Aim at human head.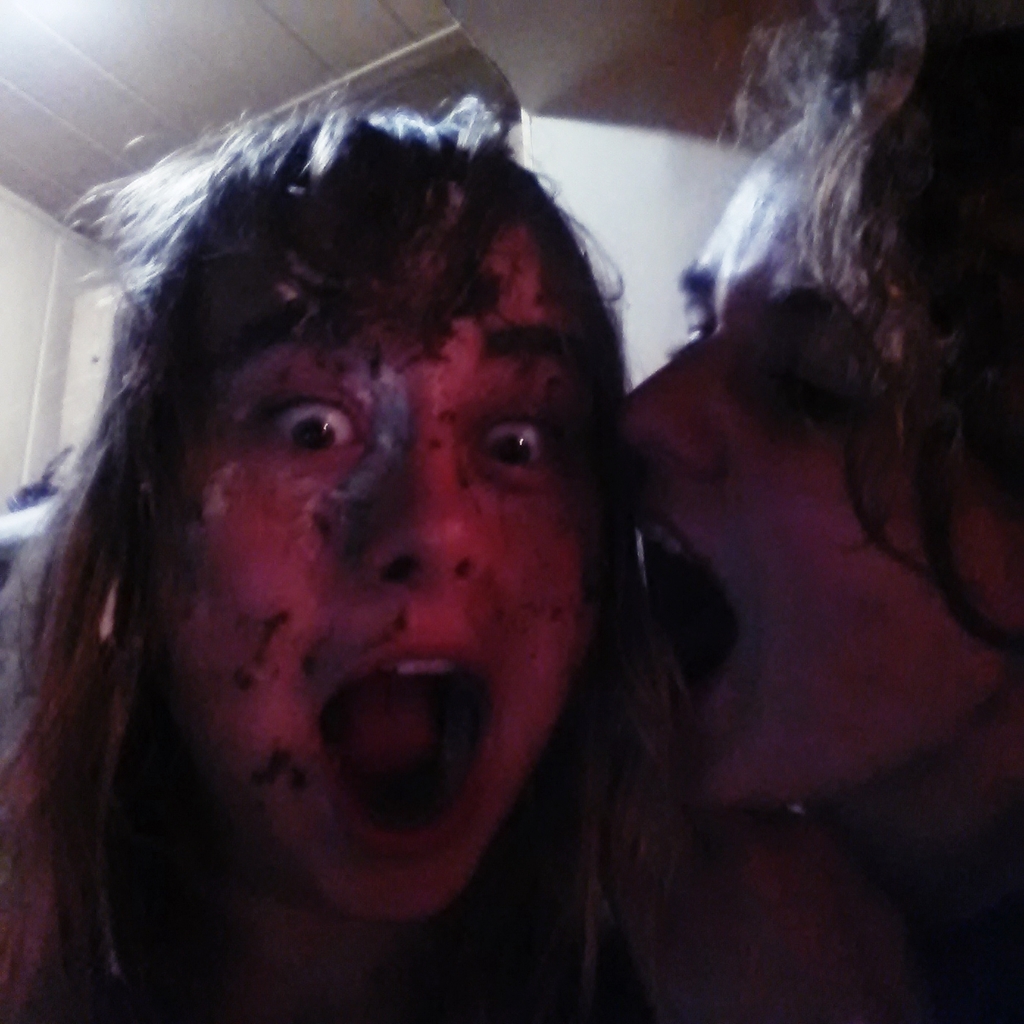
Aimed at region(625, 69, 1023, 812).
